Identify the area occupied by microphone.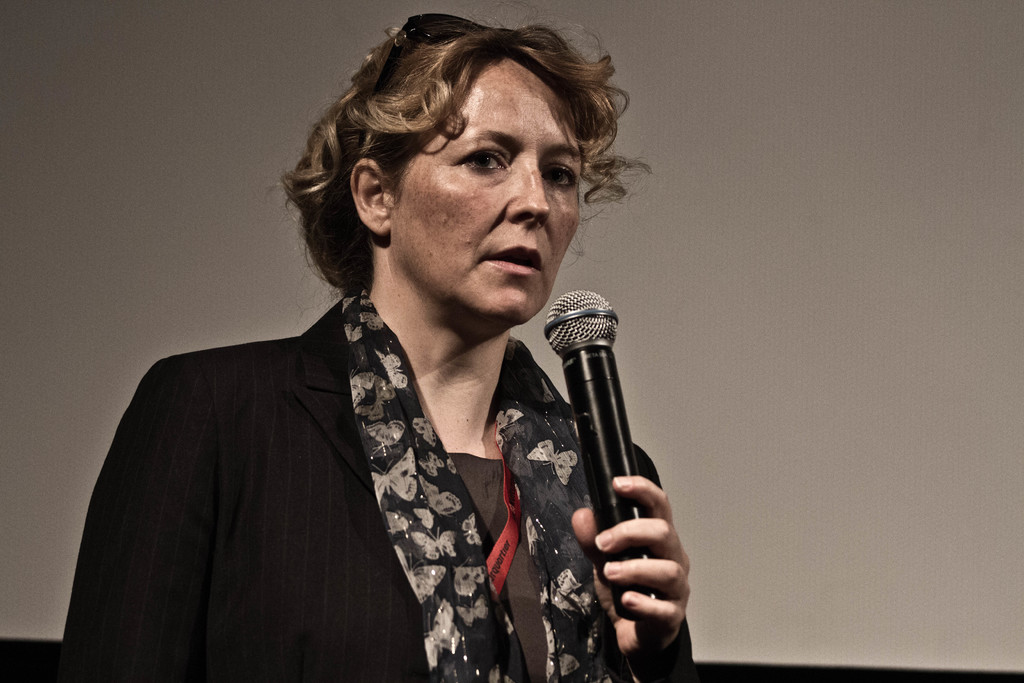
Area: (527,276,685,623).
